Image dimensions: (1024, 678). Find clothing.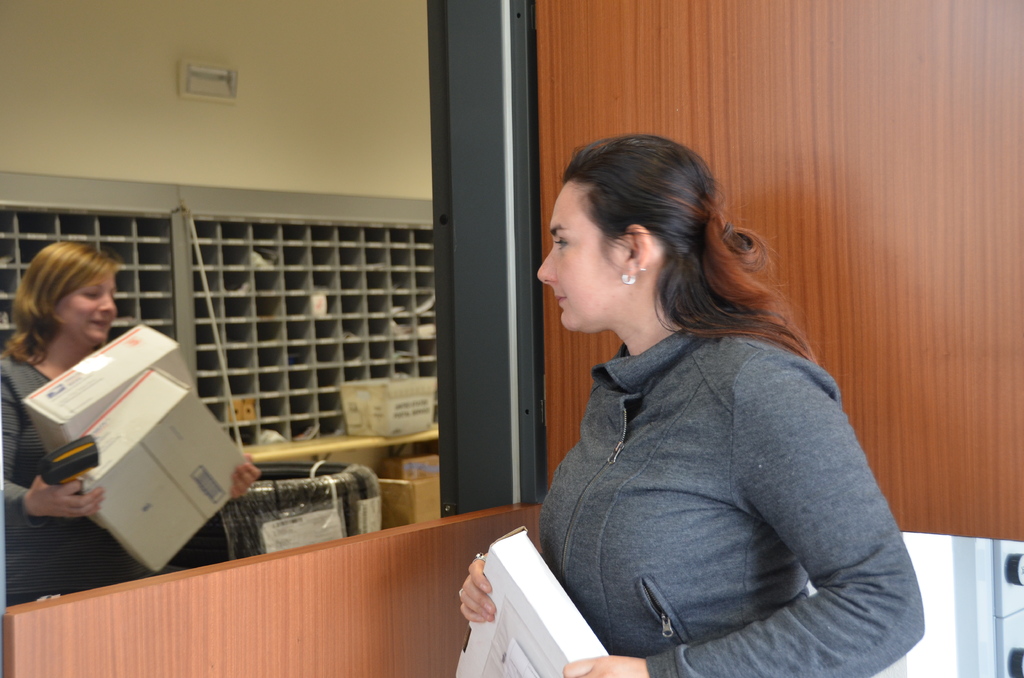
[0, 353, 213, 596].
